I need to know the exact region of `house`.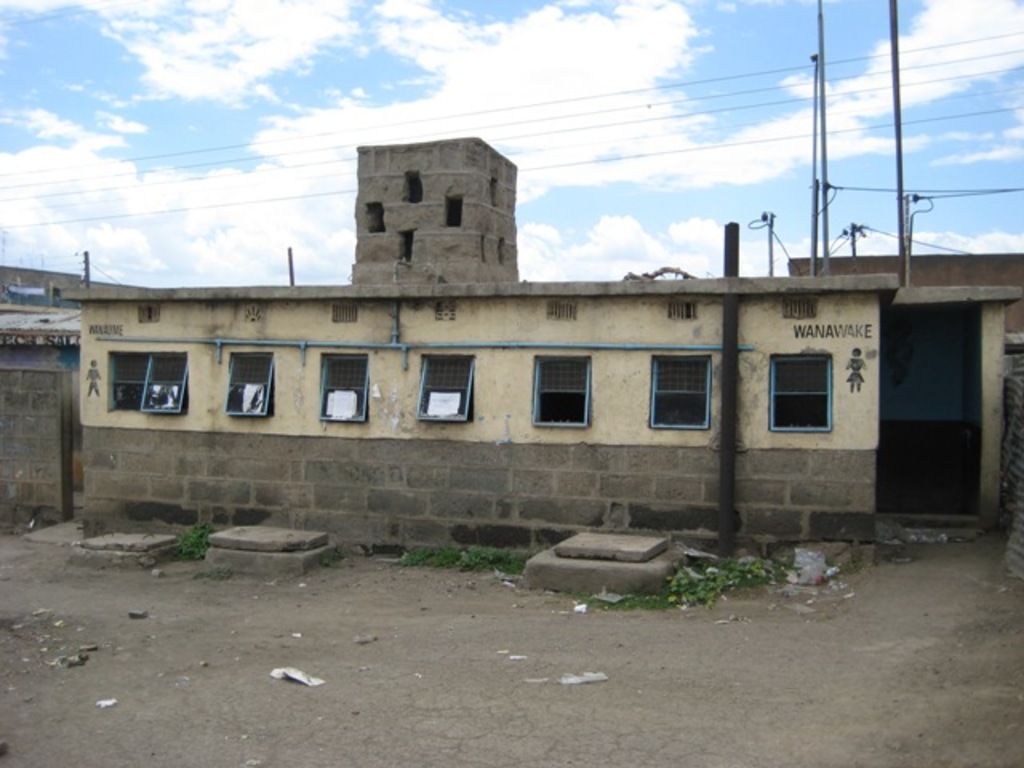
Region: x1=782 y1=250 x2=1022 y2=518.
